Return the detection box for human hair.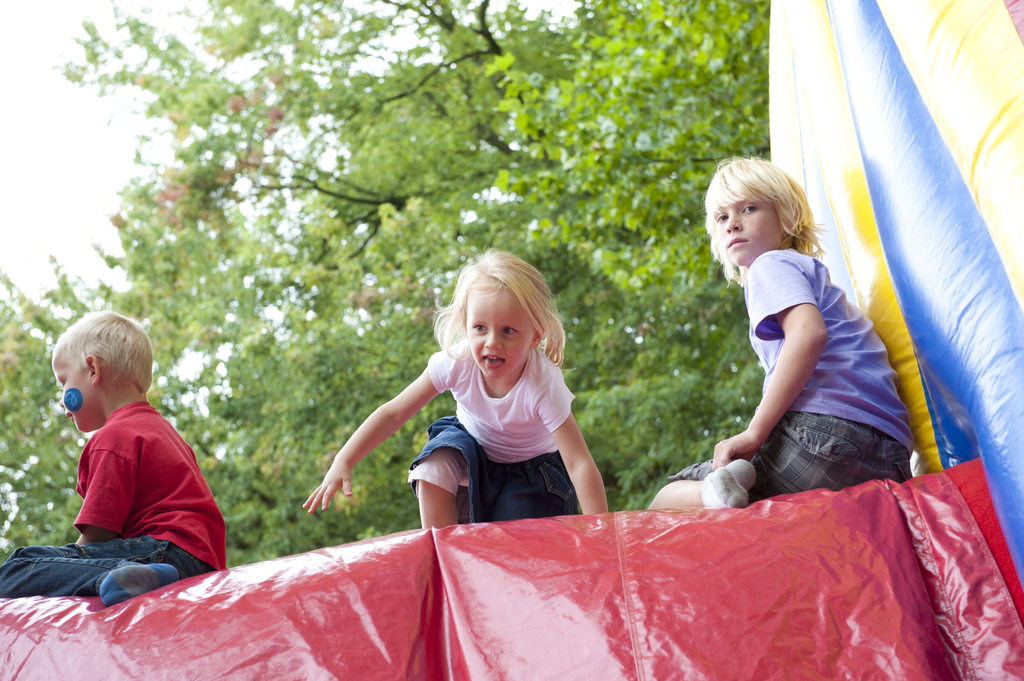
select_region(693, 154, 835, 289).
